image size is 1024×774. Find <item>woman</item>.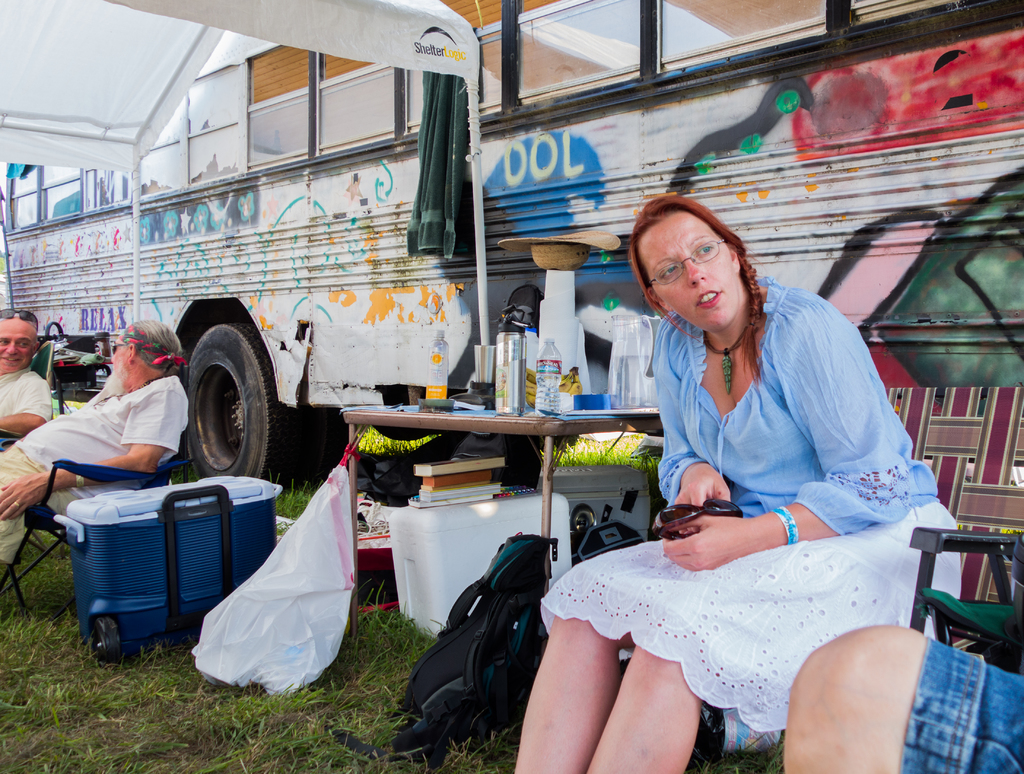
locate(616, 211, 928, 767).
